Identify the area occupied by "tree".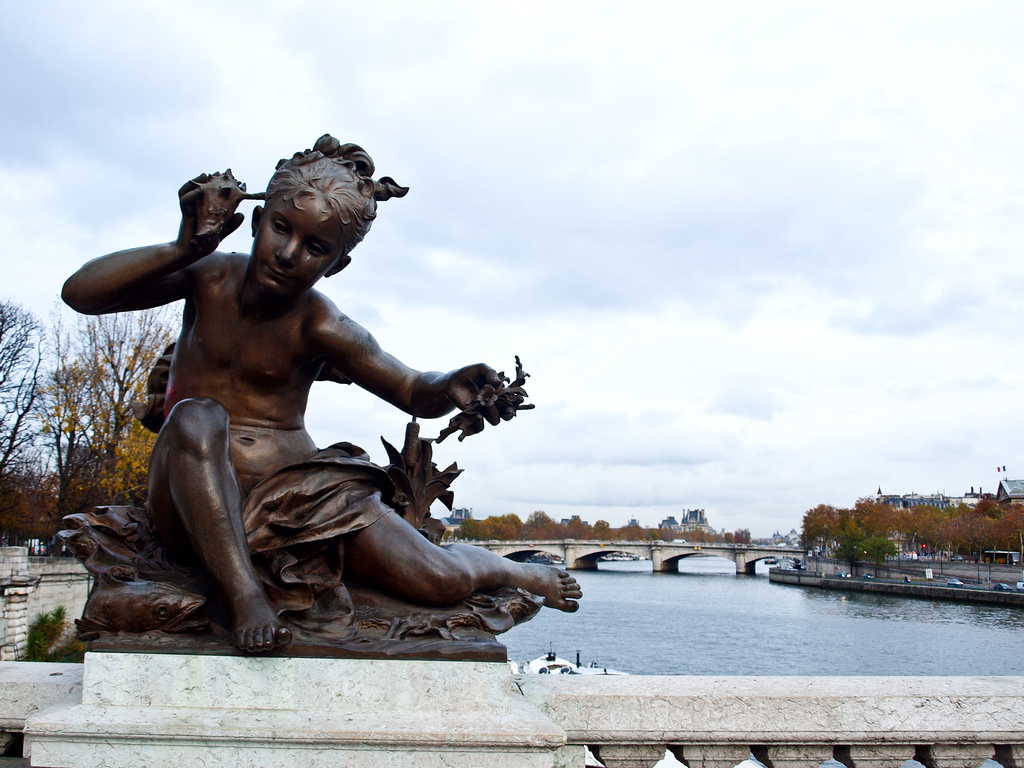
Area: (x1=836, y1=532, x2=870, y2=589).
